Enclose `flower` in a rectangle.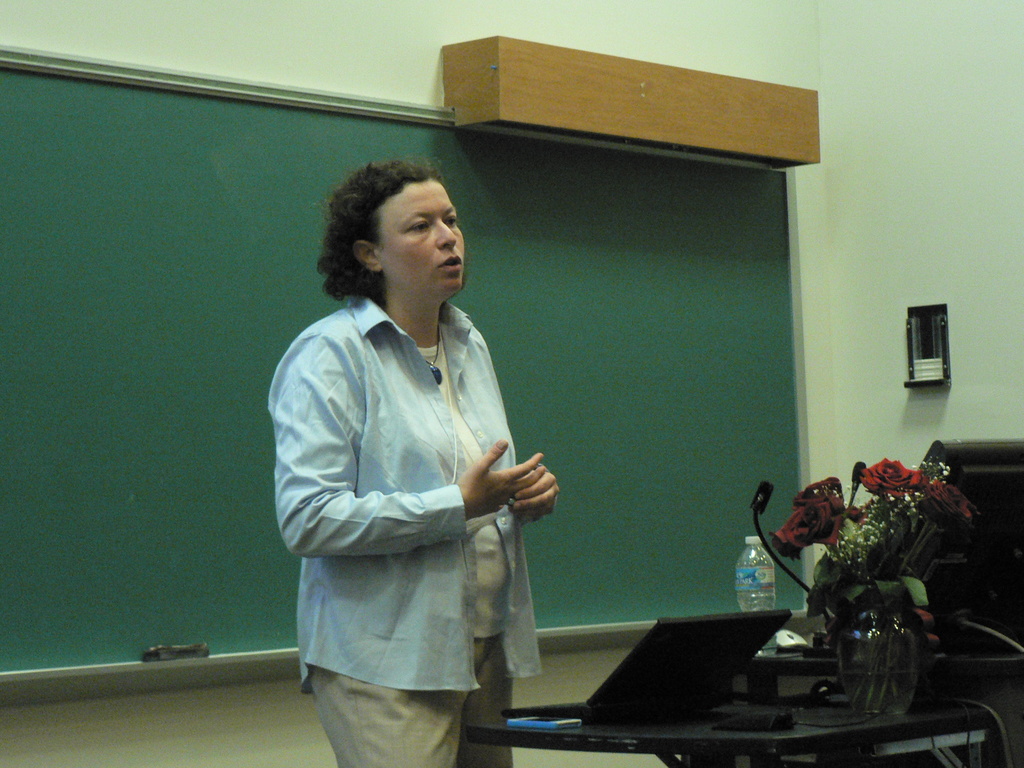
x1=860 y1=460 x2=918 y2=490.
